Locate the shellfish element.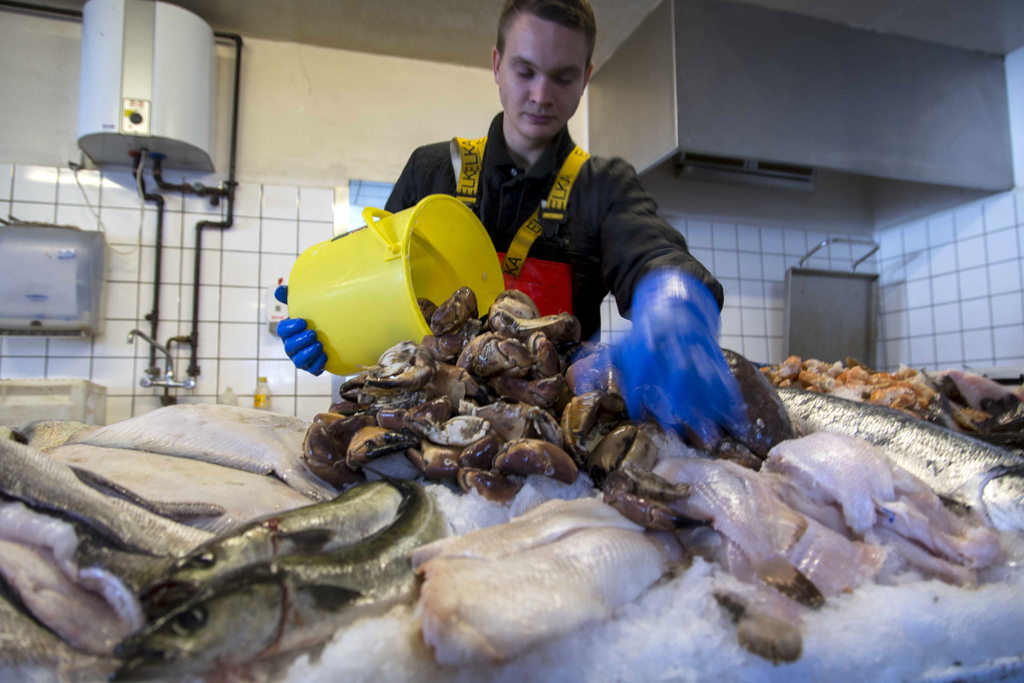
Element bbox: 590,419,670,485.
